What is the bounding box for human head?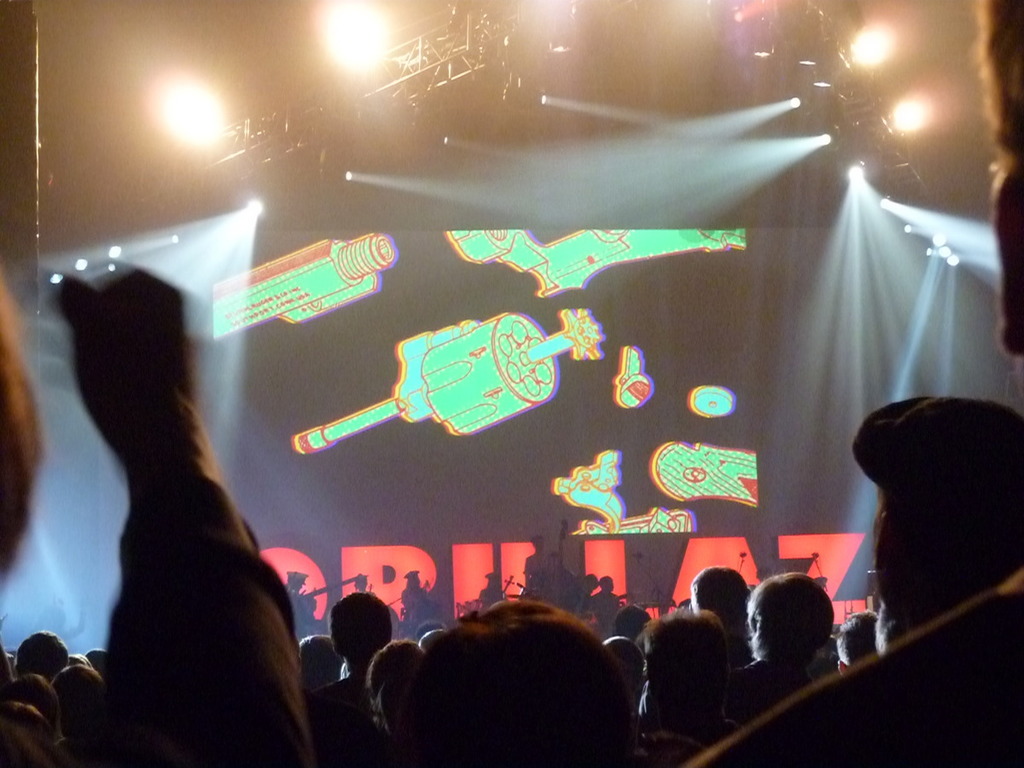
{"x1": 48, "y1": 665, "x2": 105, "y2": 719}.
